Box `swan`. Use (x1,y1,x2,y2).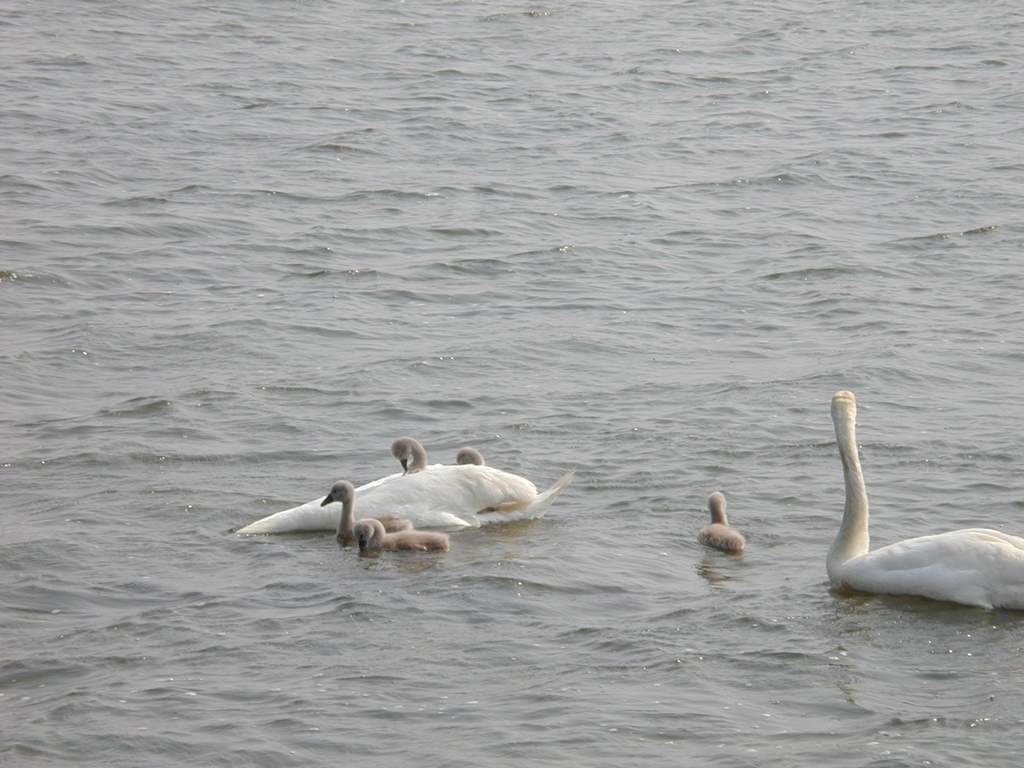
(401,435,429,475).
